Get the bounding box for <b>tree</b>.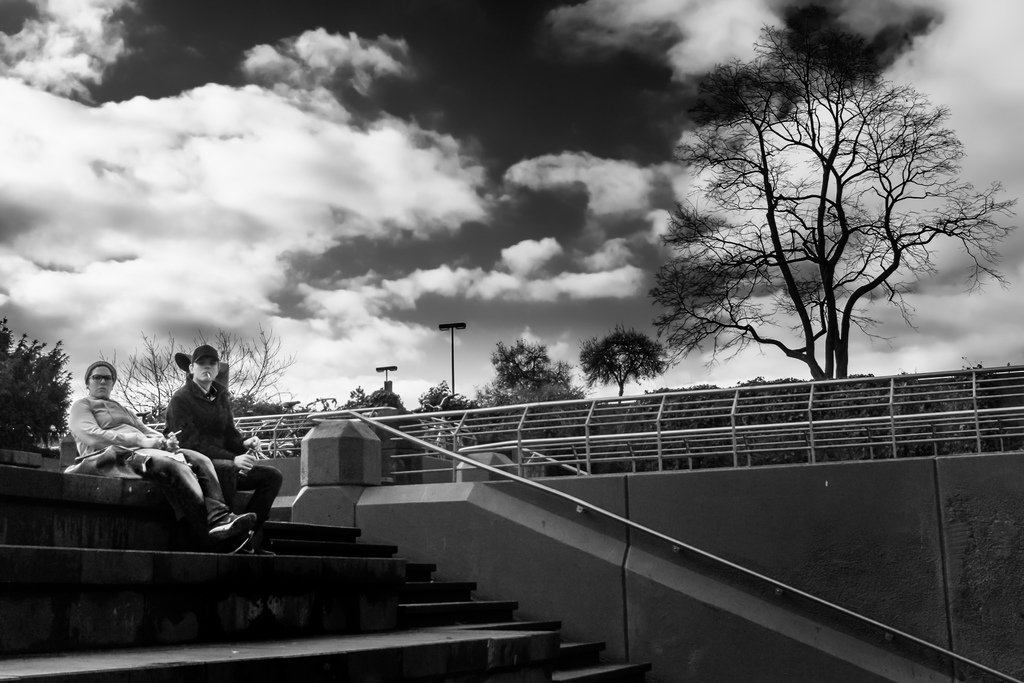
Rect(371, 373, 427, 410).
